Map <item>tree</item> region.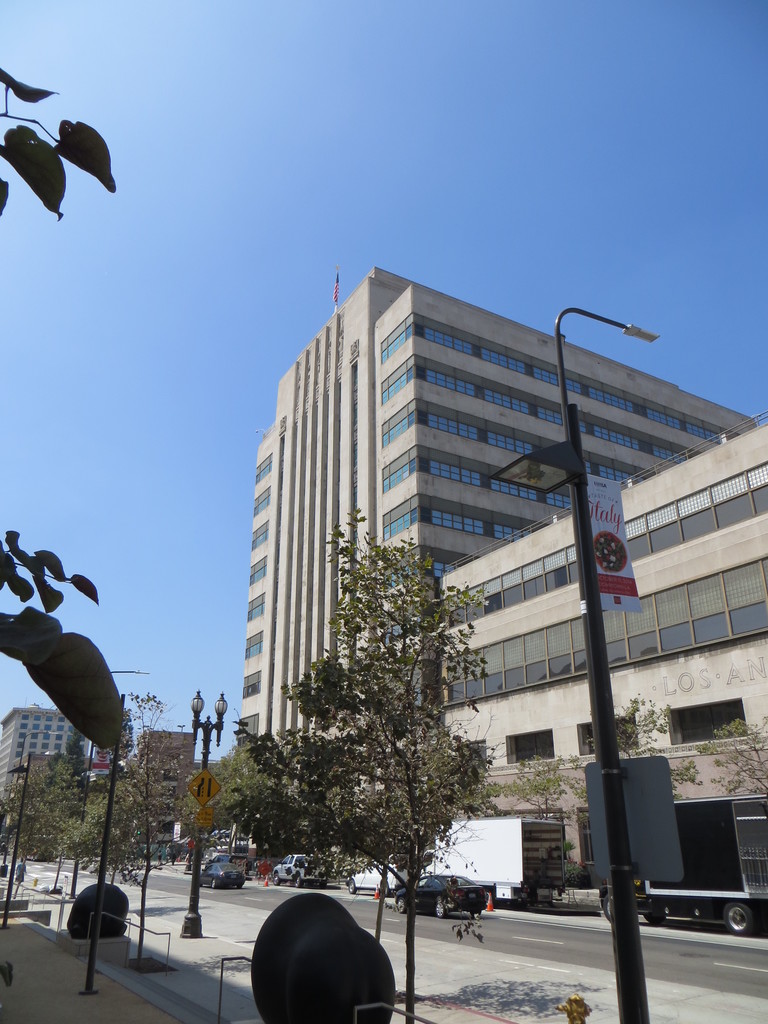
Mapped to l=190, t=736, r=298, b=856.
